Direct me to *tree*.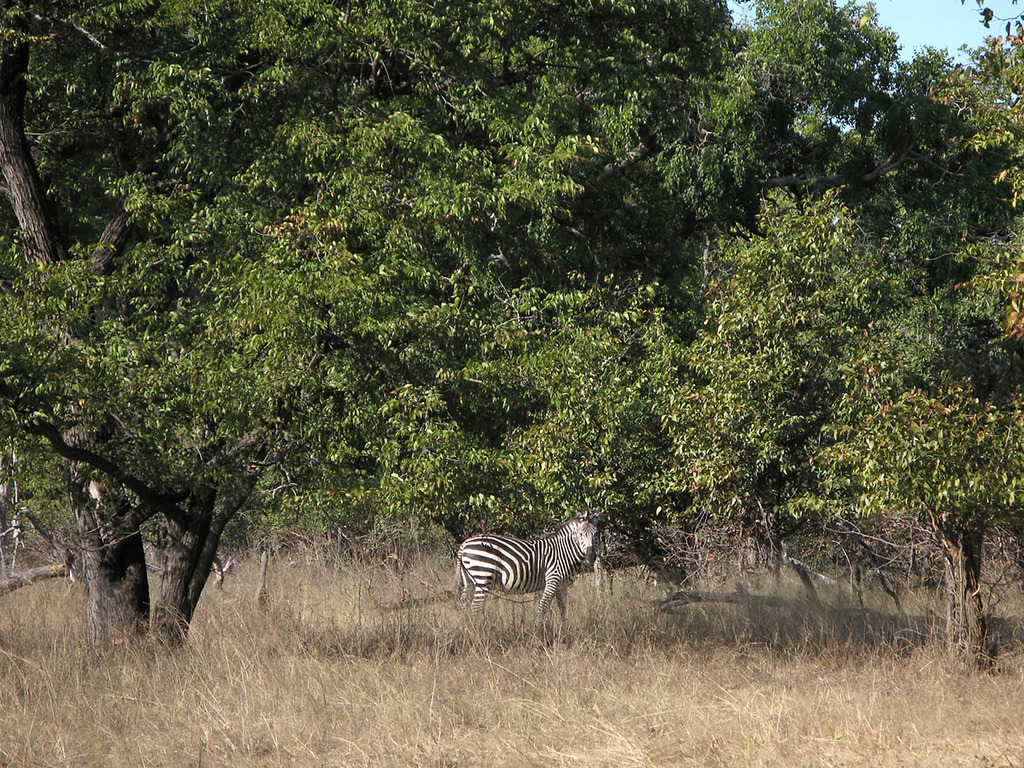
Direction: x1=666 y1=200 x2=1023 y2=670.
